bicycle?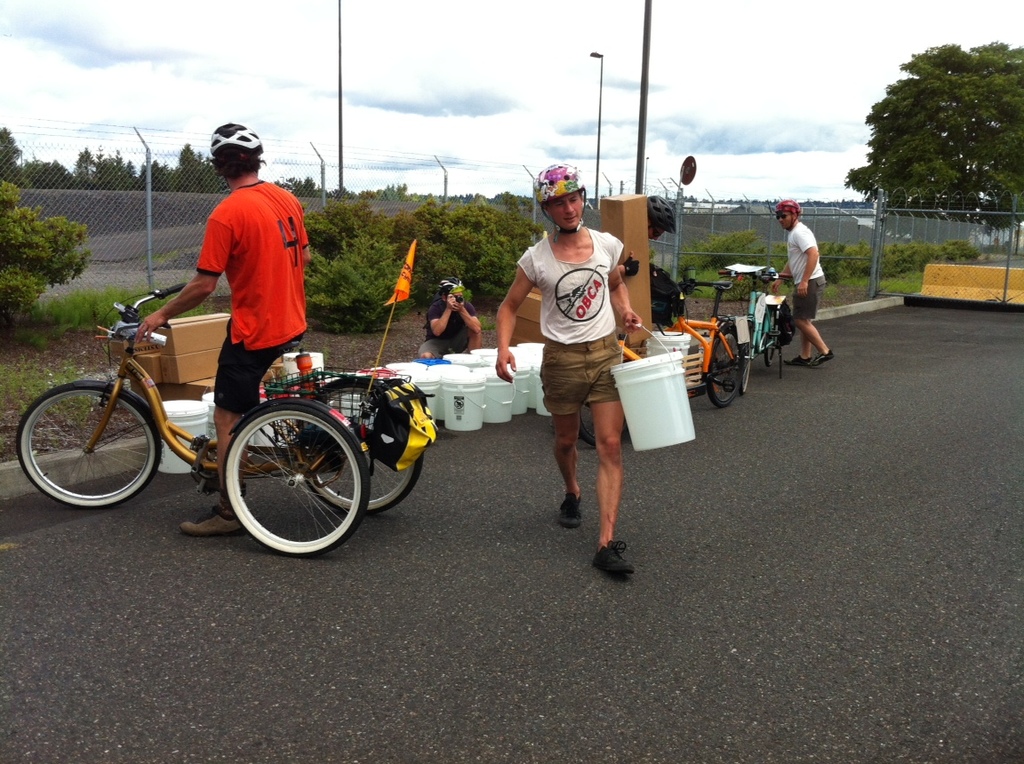
Rect(20, 281, 444, 556)
